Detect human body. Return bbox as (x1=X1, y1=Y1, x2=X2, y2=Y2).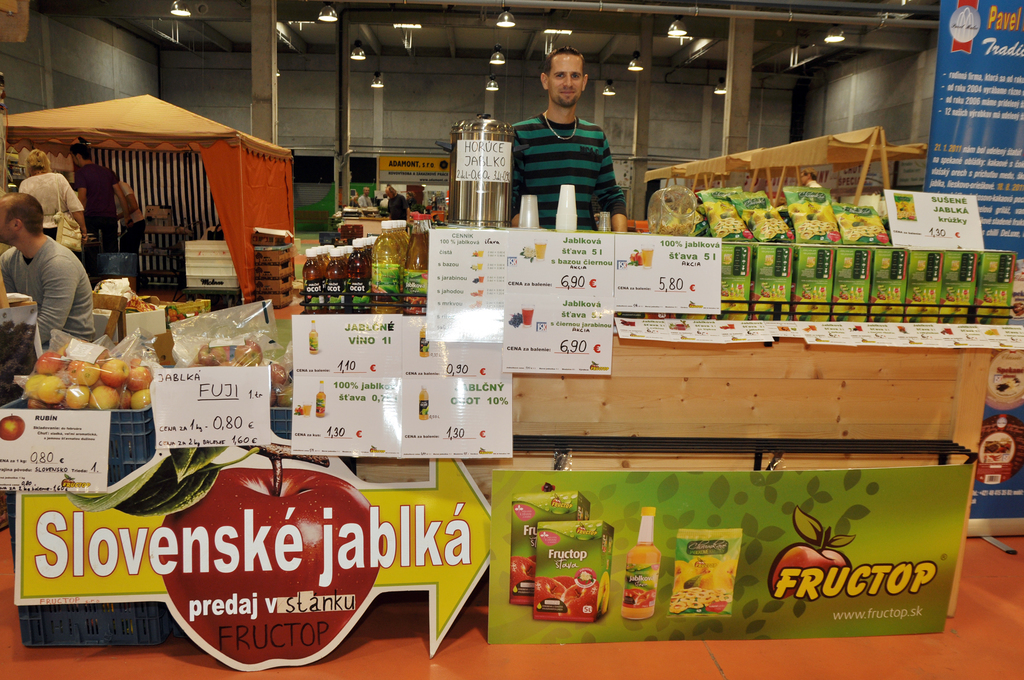
(x1=73, y1=162, x2=122, y2=245).
